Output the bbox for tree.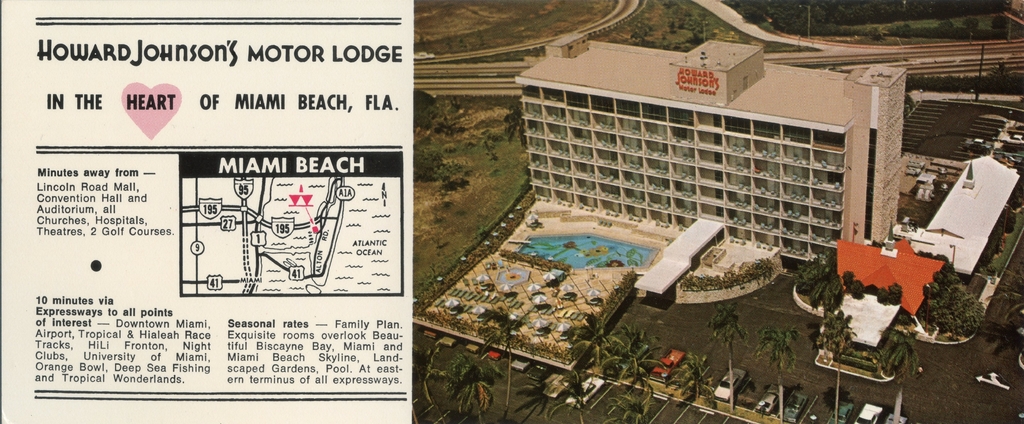
select_region(500, 103, 530, 163).
